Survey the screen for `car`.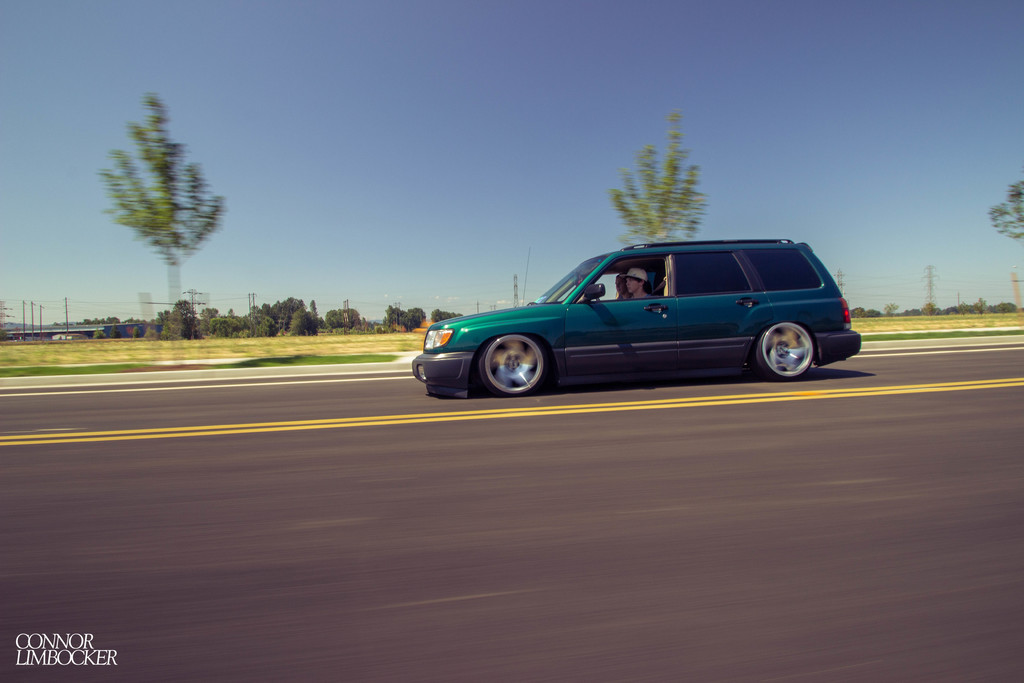
Survey found: box=[412, 234, 863, 399].
